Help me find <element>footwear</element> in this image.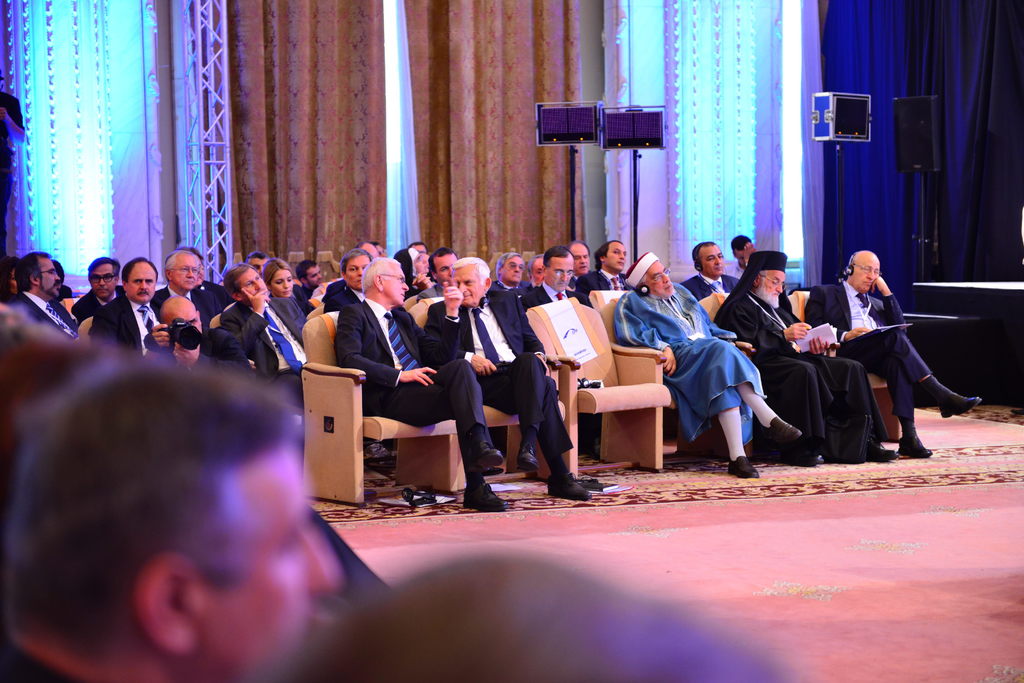
Found it: <region>862, 433, 895, 465</region>.
